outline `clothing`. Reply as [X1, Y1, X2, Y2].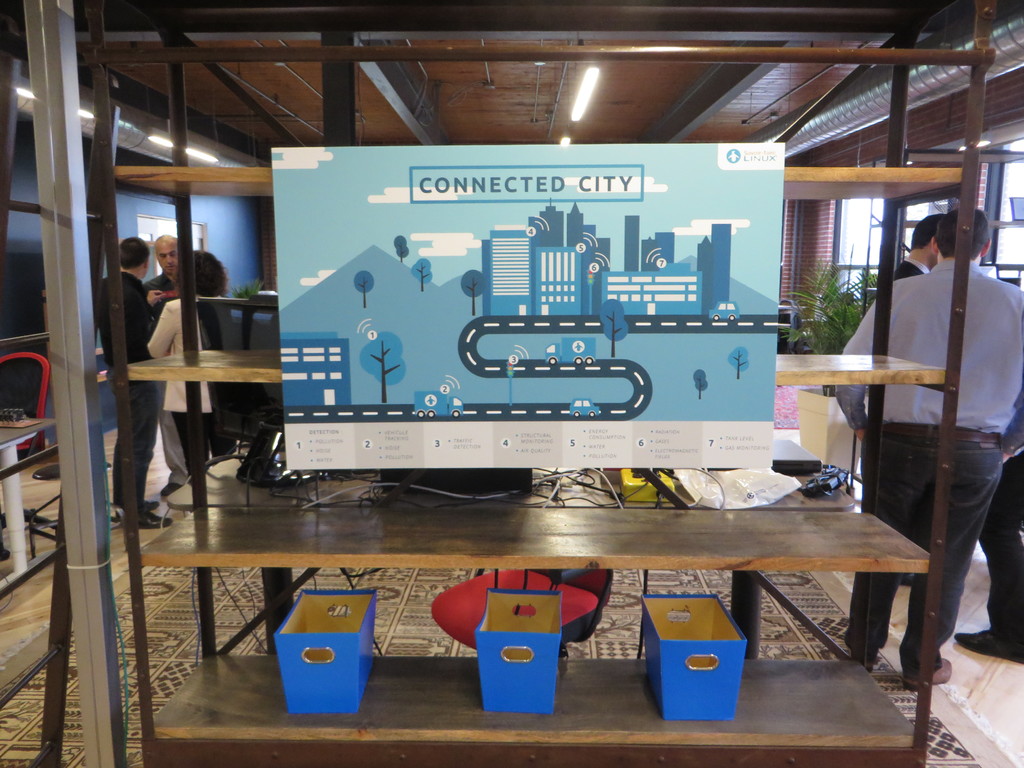
[111, 379, 162, 507].
